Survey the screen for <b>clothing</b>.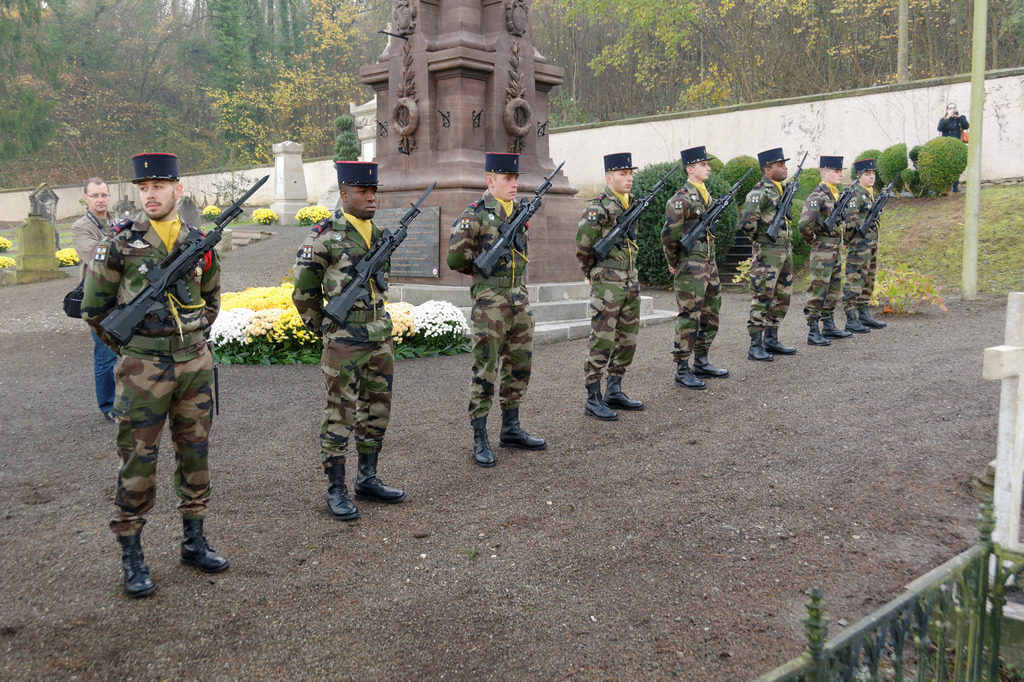
Survey found: [left=935, top=112, right=971, bottom=138].
